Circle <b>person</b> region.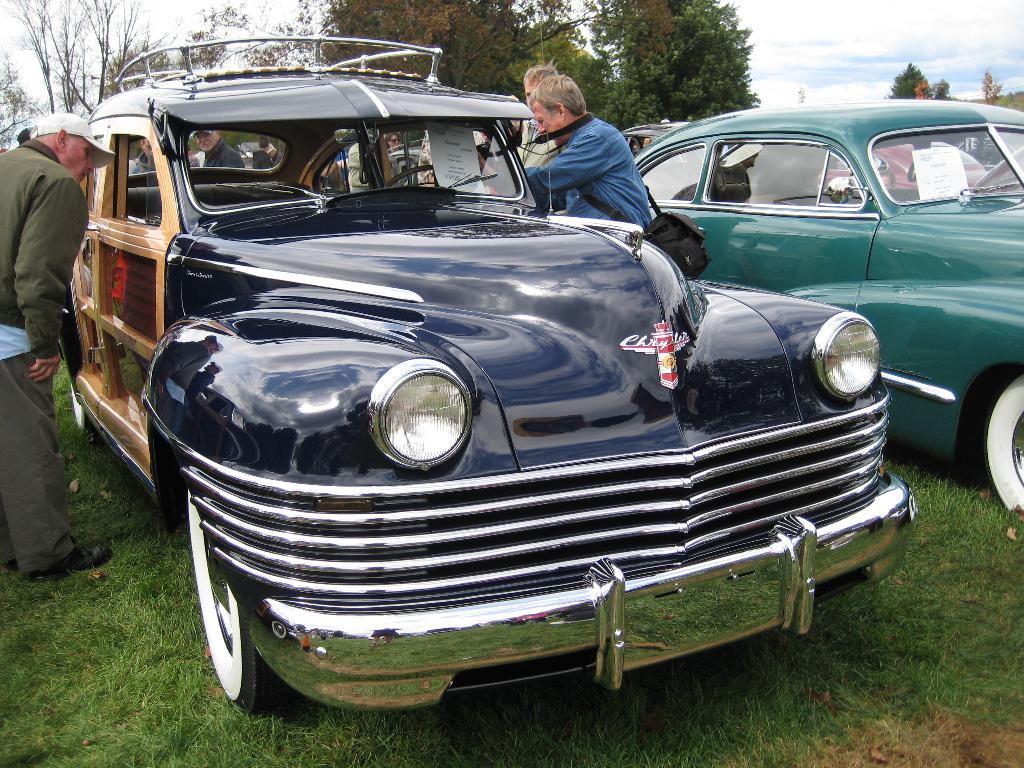
Region: (196,129,244,169).
